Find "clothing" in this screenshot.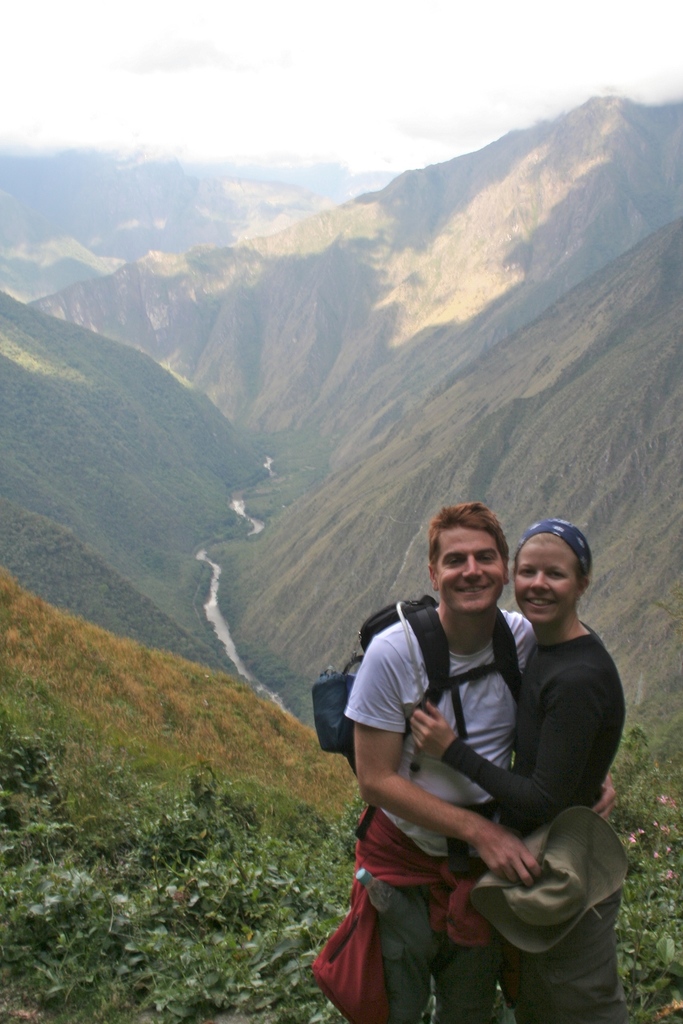
The bounding box for "clothing" is 444 627 639 1022.
